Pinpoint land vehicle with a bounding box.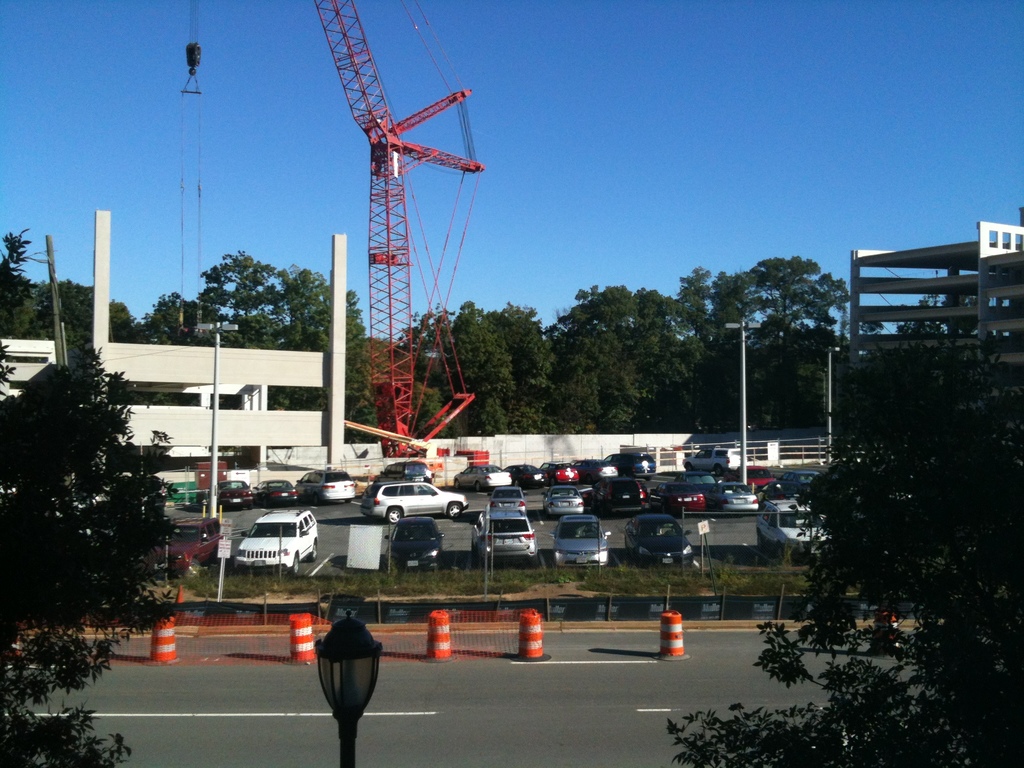
734 461 775 489.
